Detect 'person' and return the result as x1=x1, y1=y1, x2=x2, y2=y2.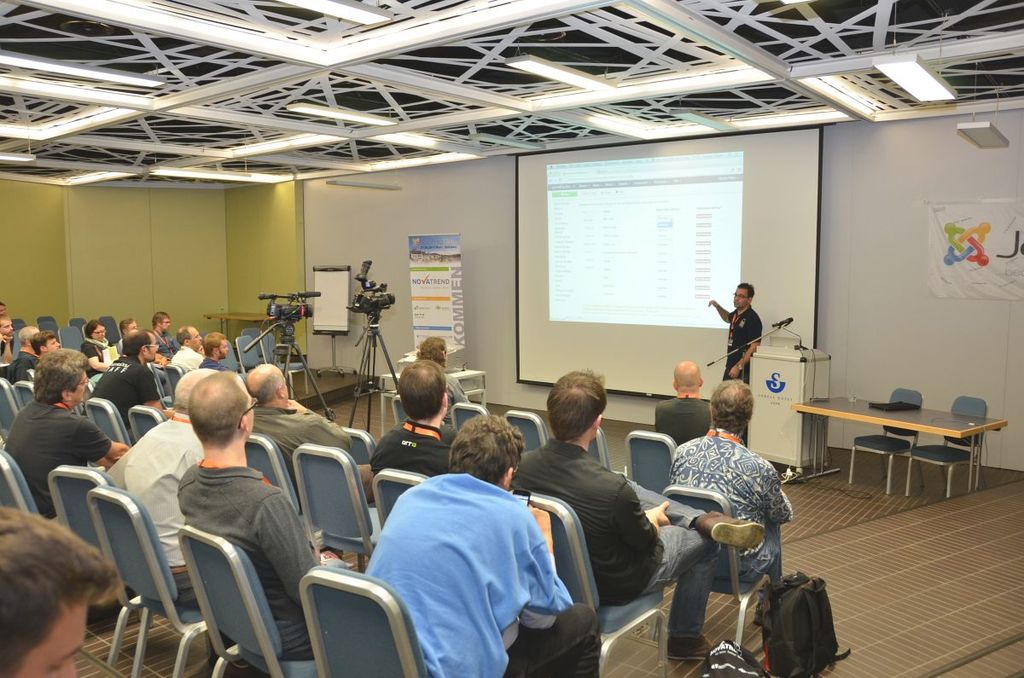
x1=677, y1=381, x2=794, y2=635.
